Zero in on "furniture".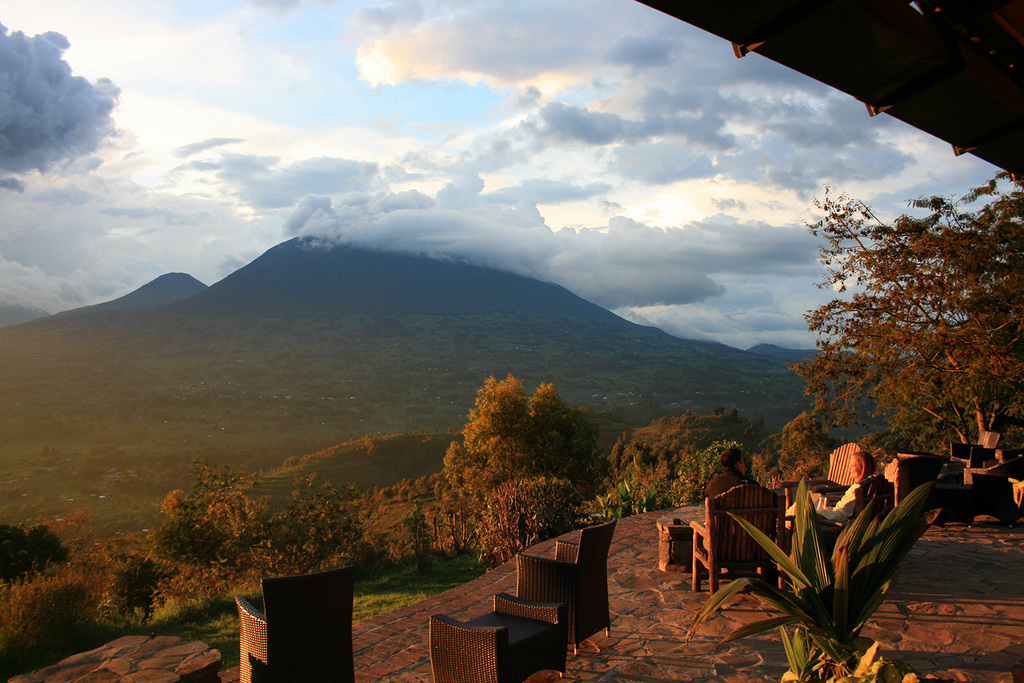
Zeroed in: (left=429, top=589, right=569, bottom=682).
